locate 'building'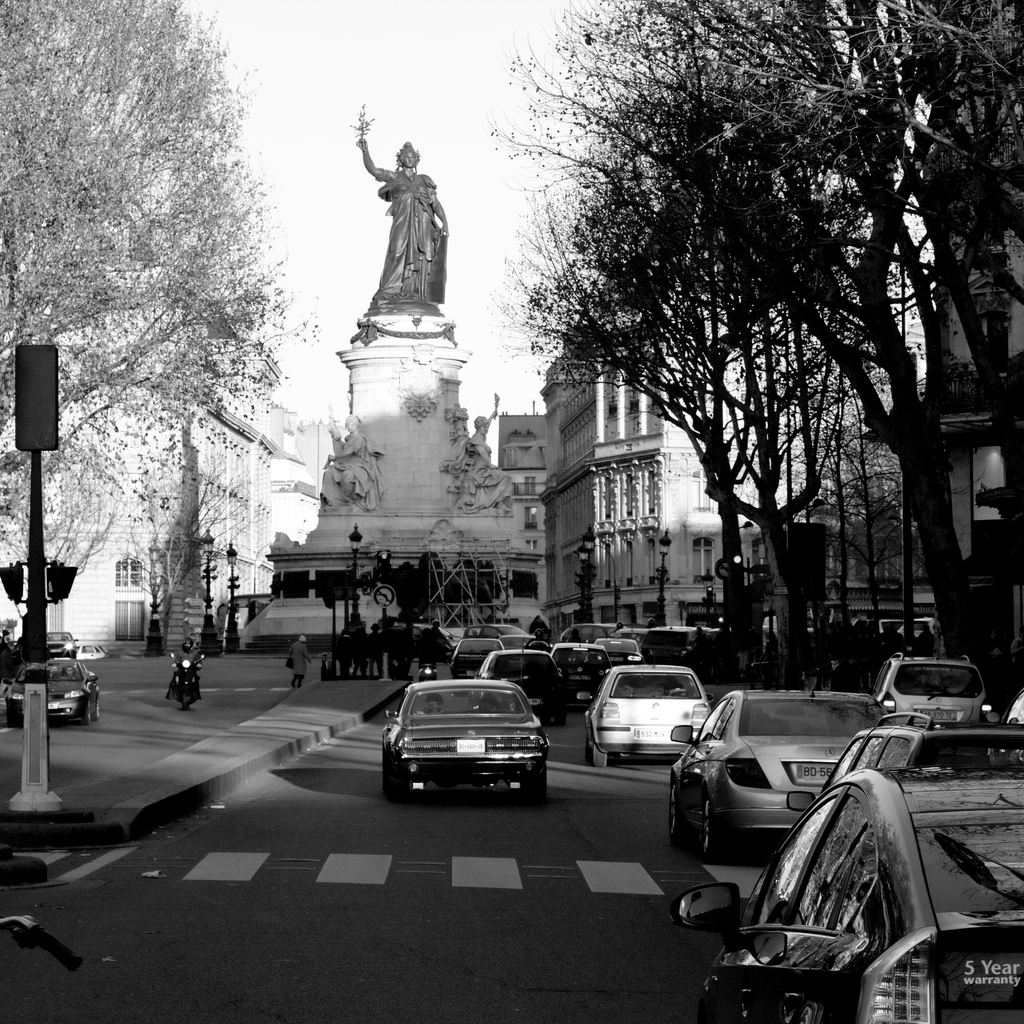
[0,346,306,655]
